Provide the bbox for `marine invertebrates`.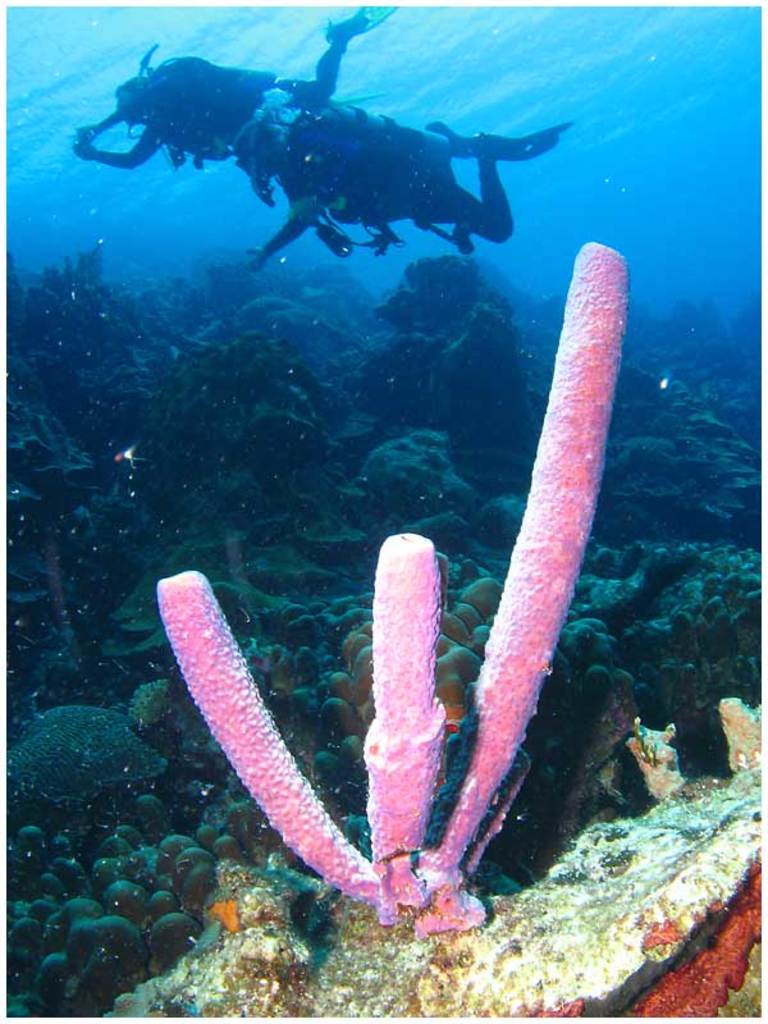
region(622, 701, 703, 819).
